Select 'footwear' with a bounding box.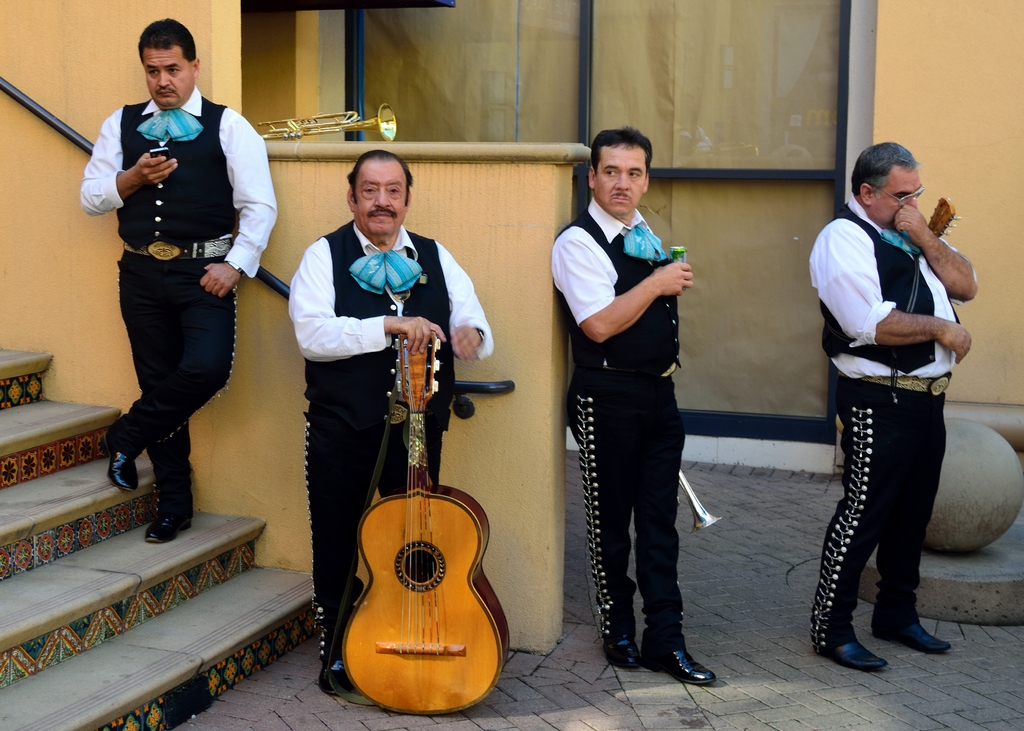
(314,654,349,695).
